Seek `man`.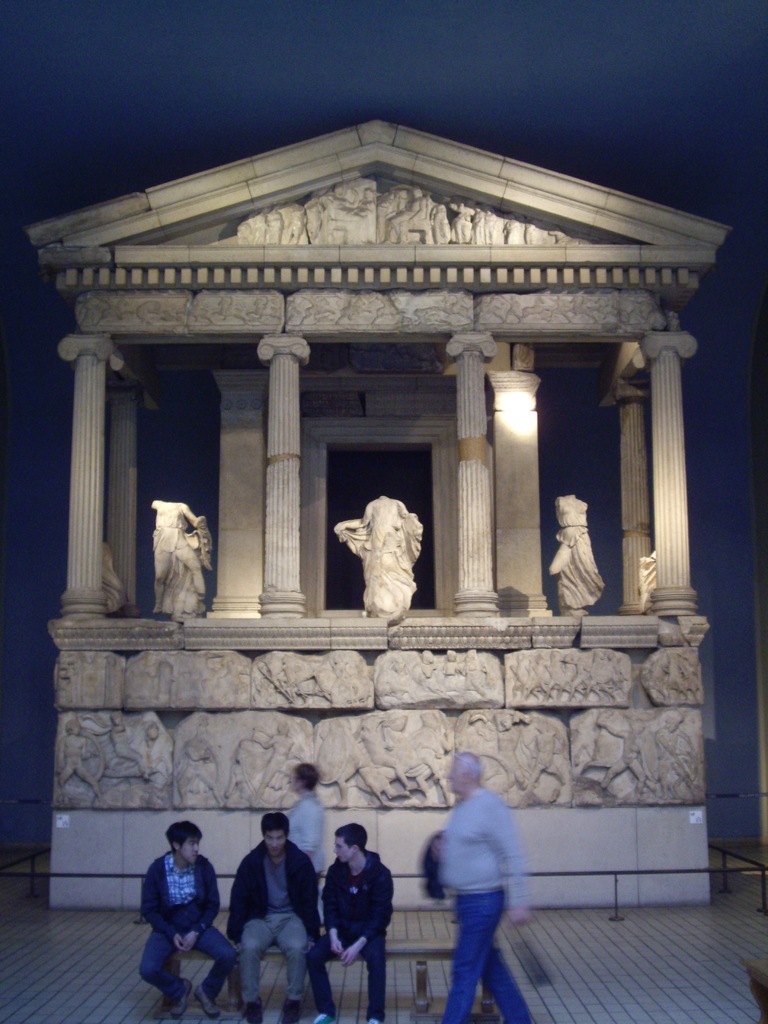
l=305, t=822, r=394, b=1022.
